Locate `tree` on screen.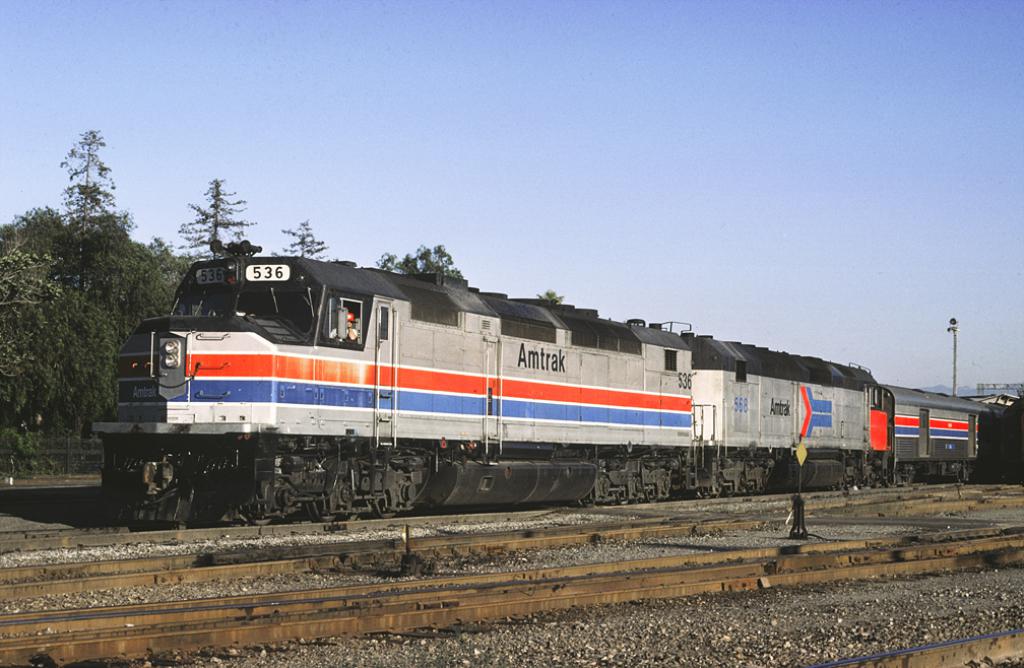
On screen at box=[152, 187, 256, 360].
